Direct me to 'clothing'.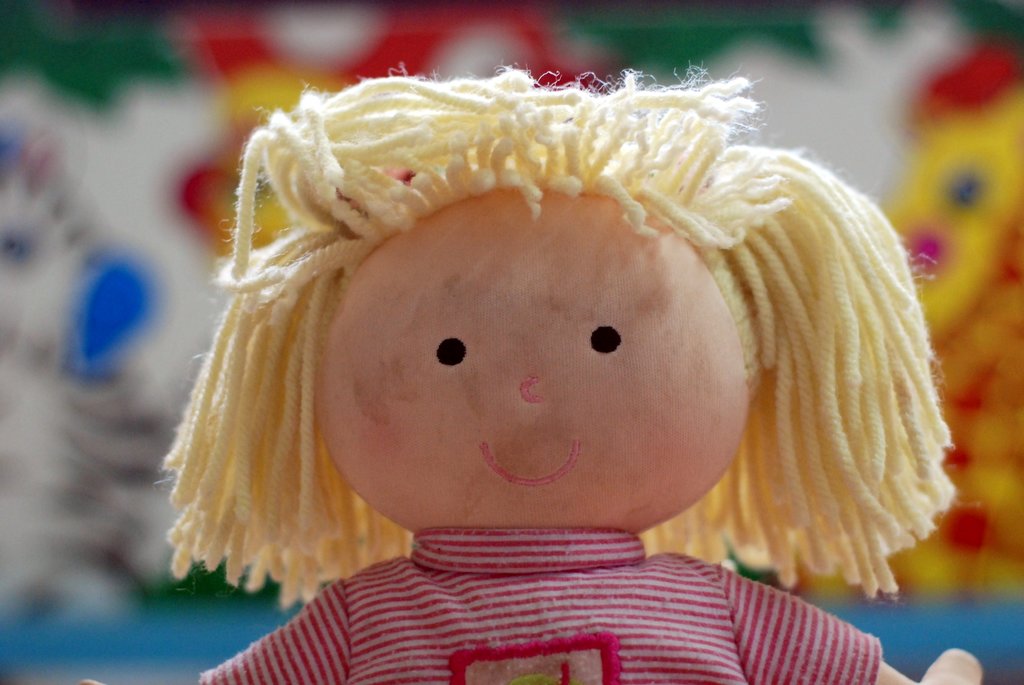
Direction: [200, 531, 883, 684].
